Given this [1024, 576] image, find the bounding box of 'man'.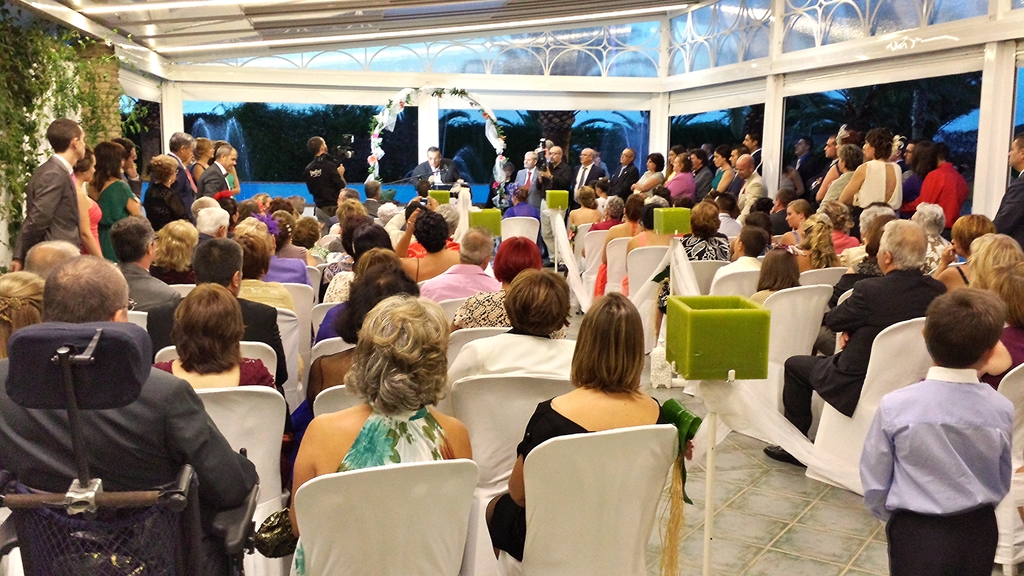
x1=900, y1=140, x2=913, y2=177.
